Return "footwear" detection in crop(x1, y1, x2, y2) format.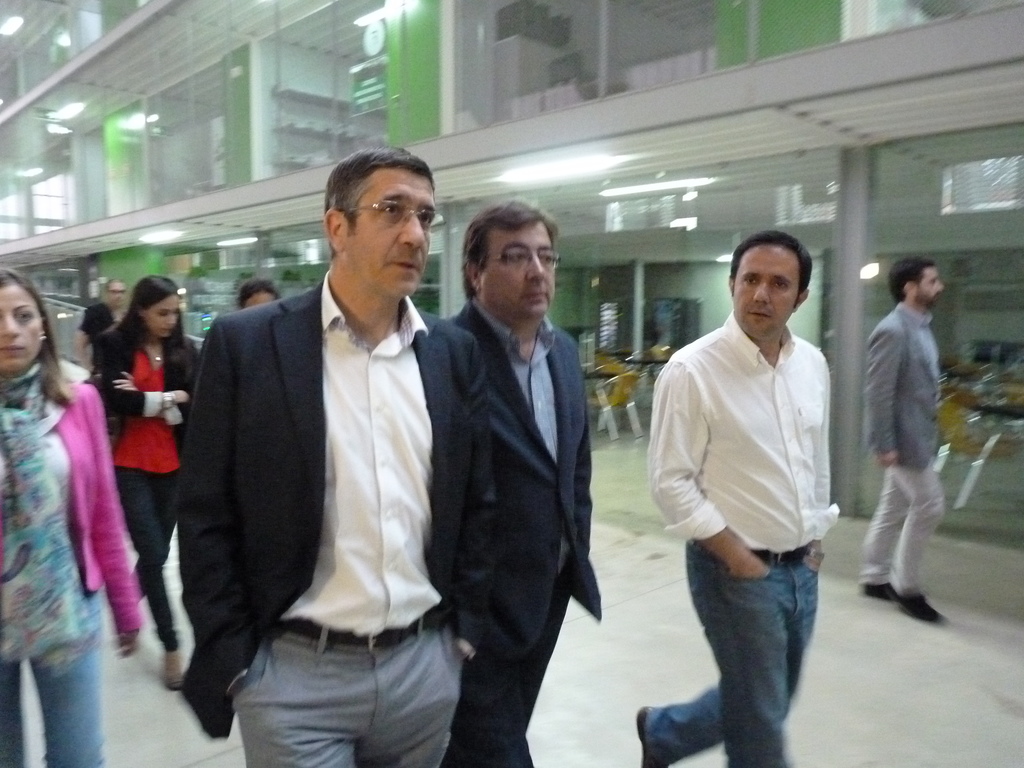
crop(626, 704, 672, 767).
